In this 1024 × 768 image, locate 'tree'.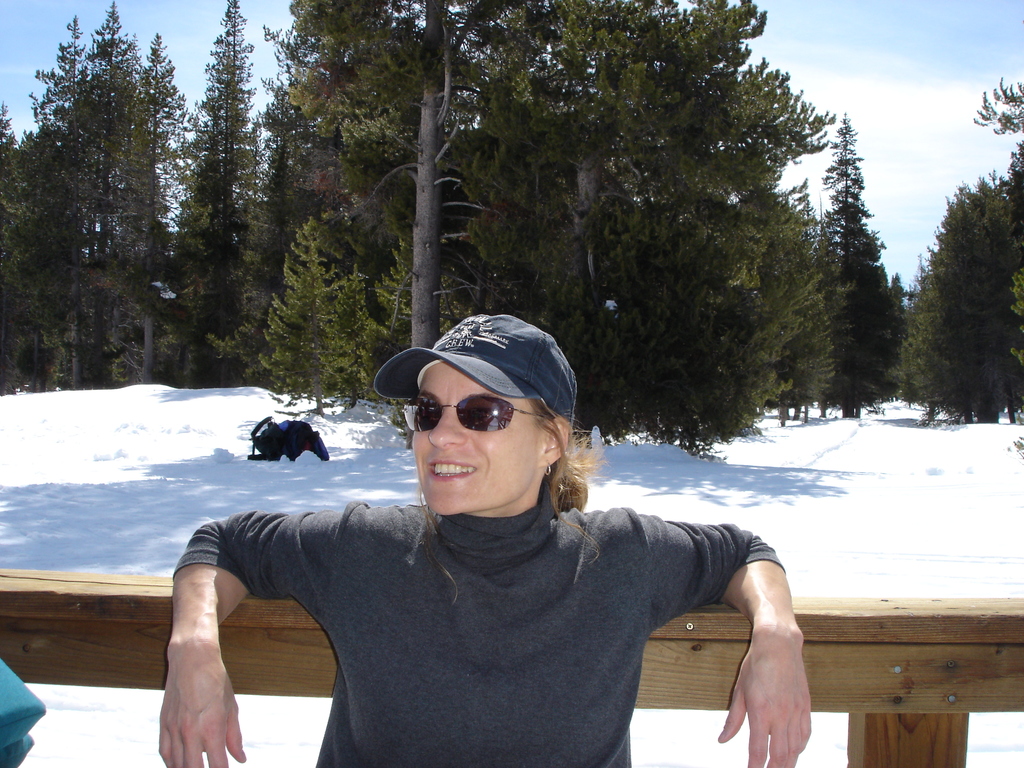
Bounding box: rect(227, 216, 365, 420).
